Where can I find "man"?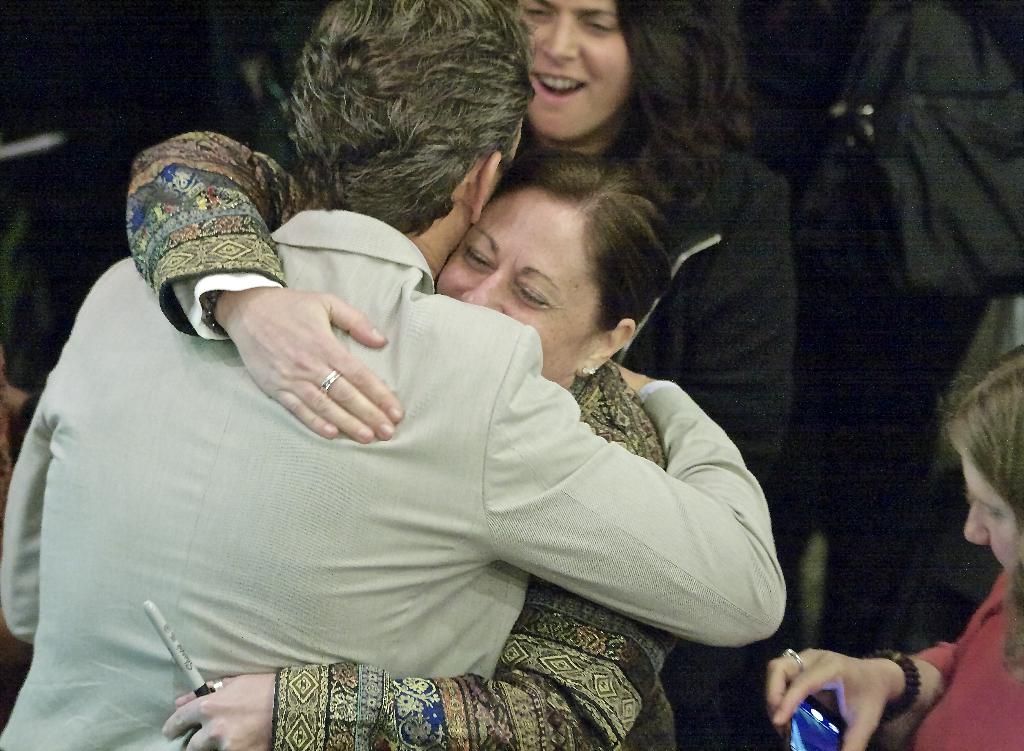
You can find it at <box>40,75,824,732</box>.
